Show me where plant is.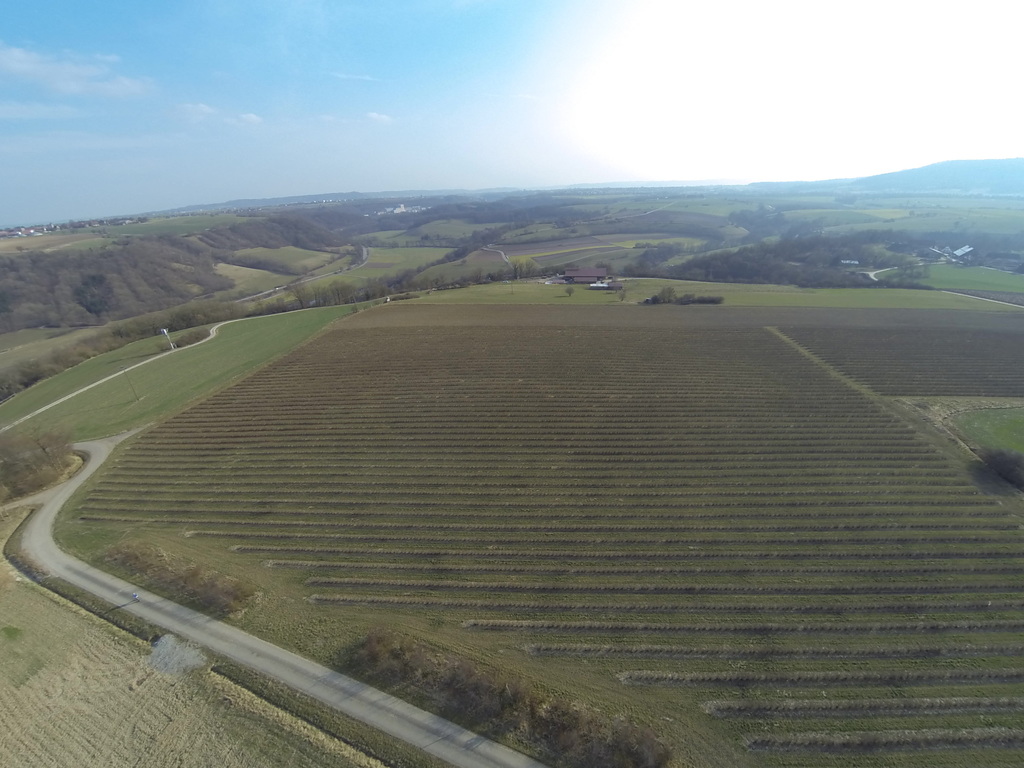
plant is at locate(981, 441, 1023, 488).
